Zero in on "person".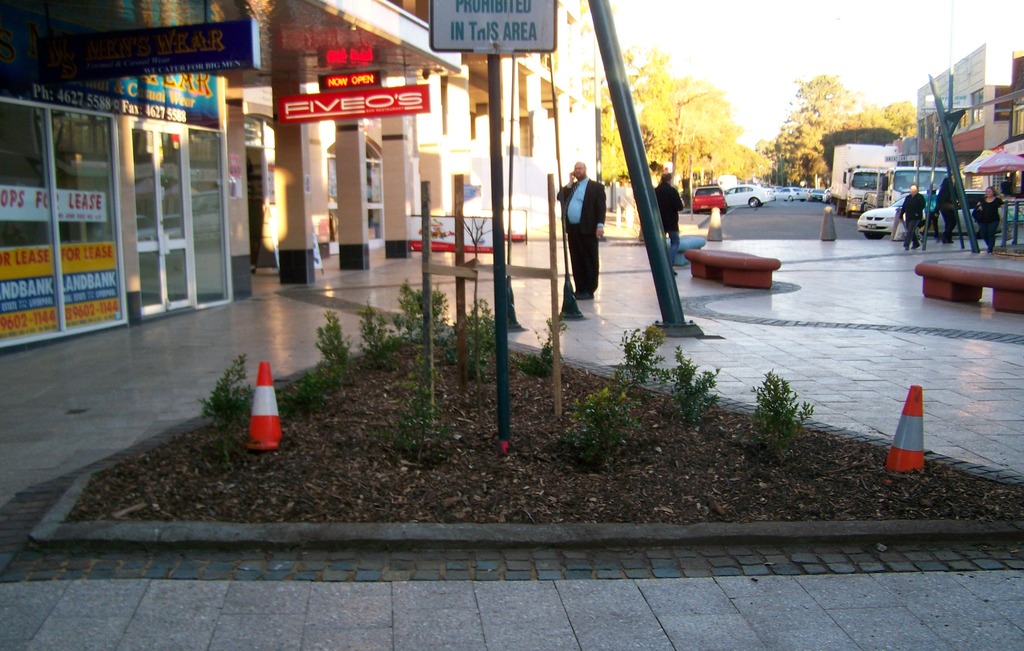
Zeroed in: box(648, 172, 689, 274).
